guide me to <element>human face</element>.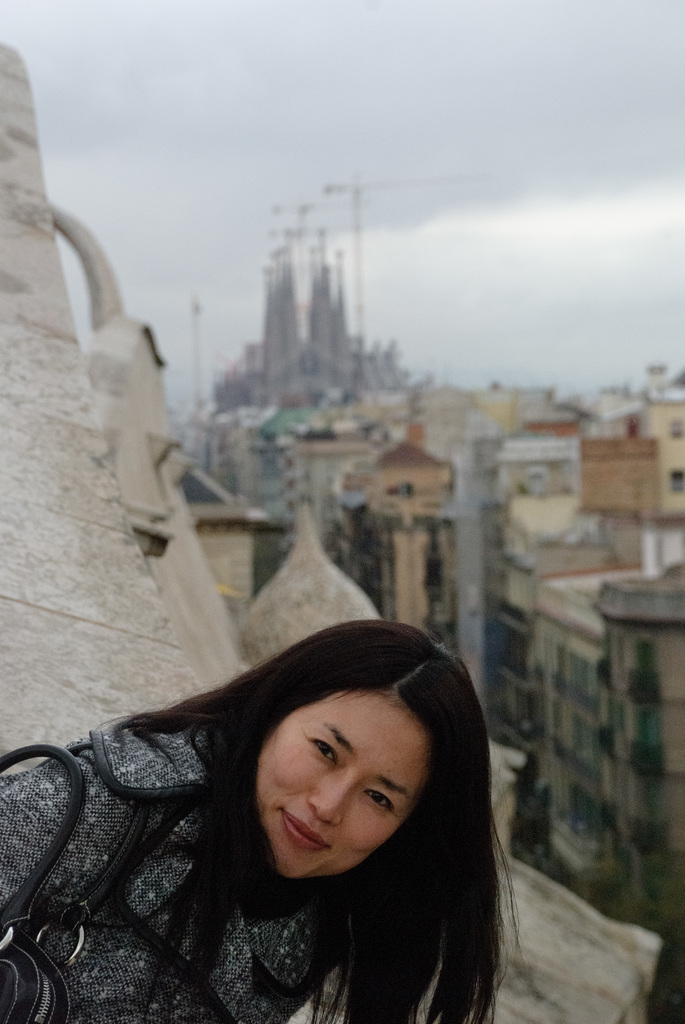
Guidance: {"left": 253, "top": 687, "right": 423, "bottom": 881}.
